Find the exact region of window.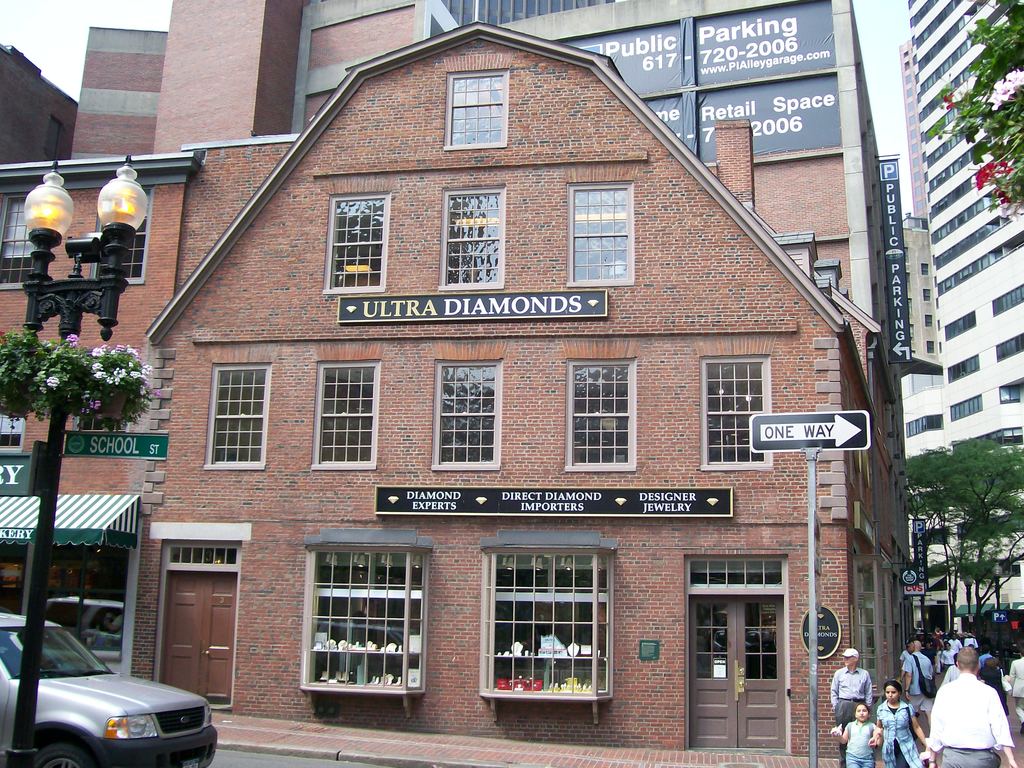
Exact region: (705,355,771,470).
